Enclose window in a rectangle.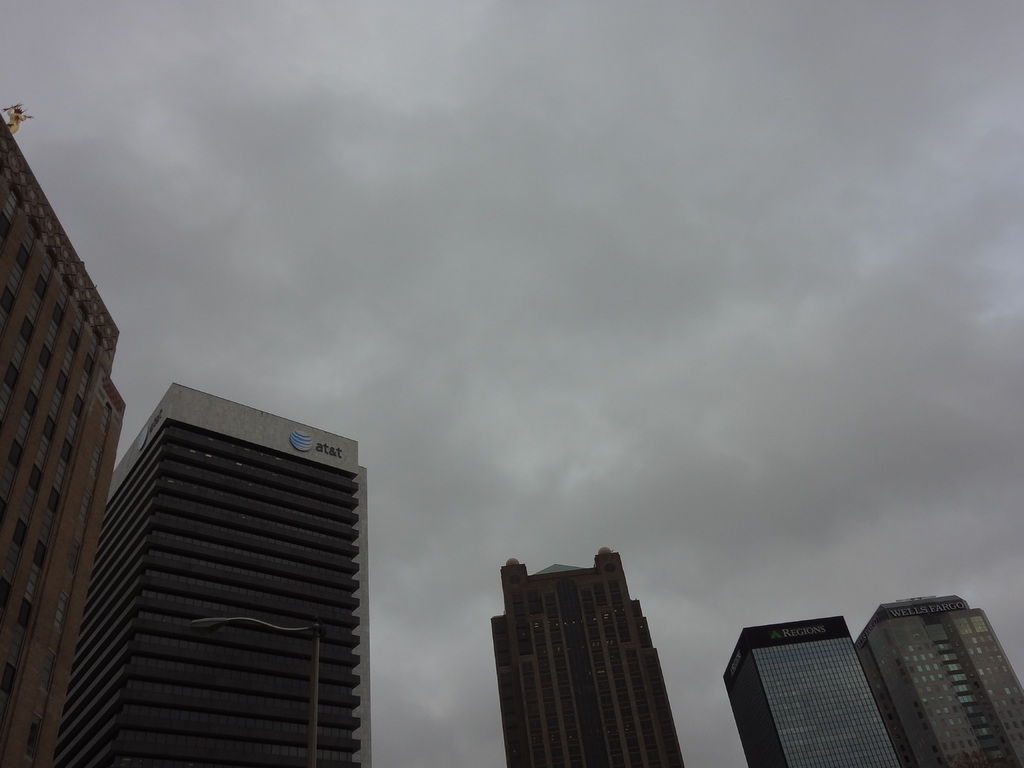
bbox=(6, 437, 24, 468).
